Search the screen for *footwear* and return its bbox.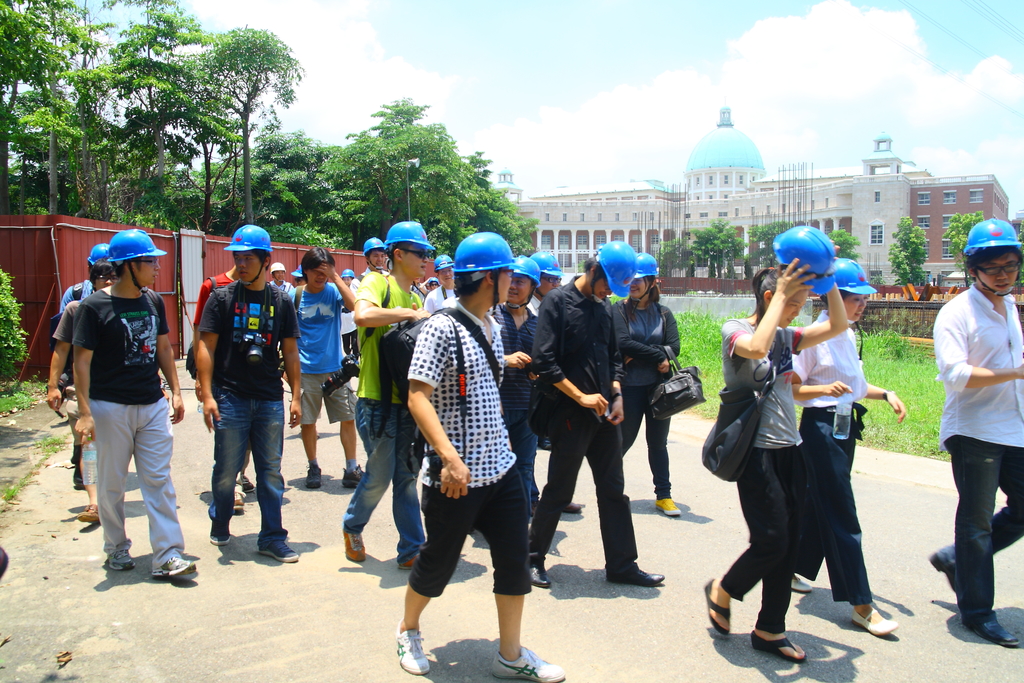
Found: <region>107, 552, 130, 572</region>.
